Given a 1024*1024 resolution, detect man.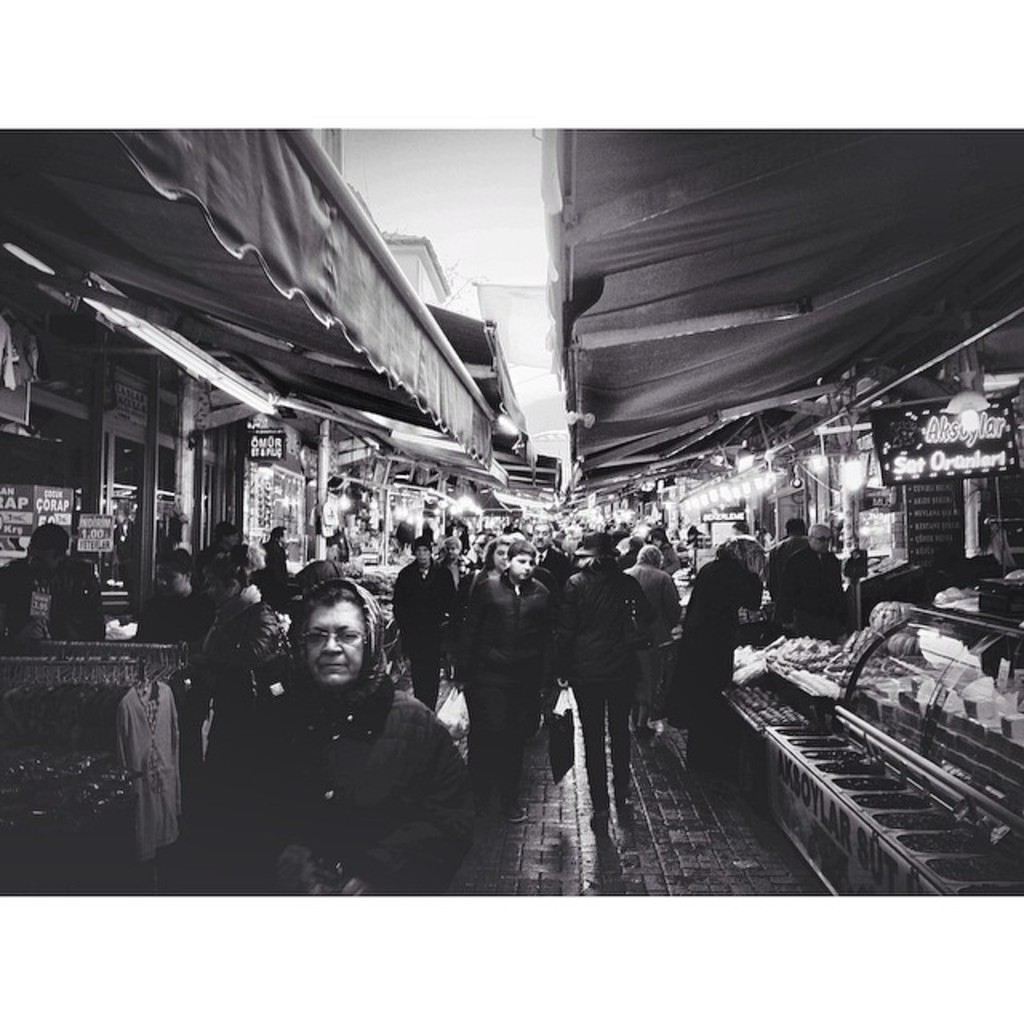
[186, 558, 498, 894].
